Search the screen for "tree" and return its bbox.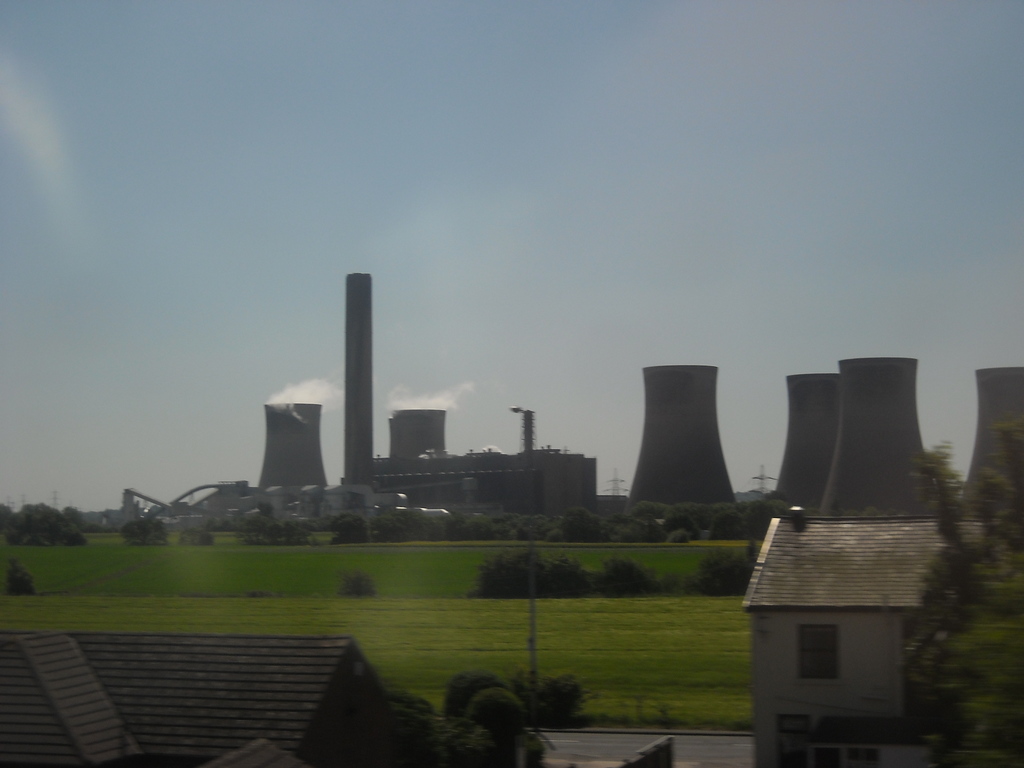
Found: x1=657, y1=508, x2=705, y2=541.
